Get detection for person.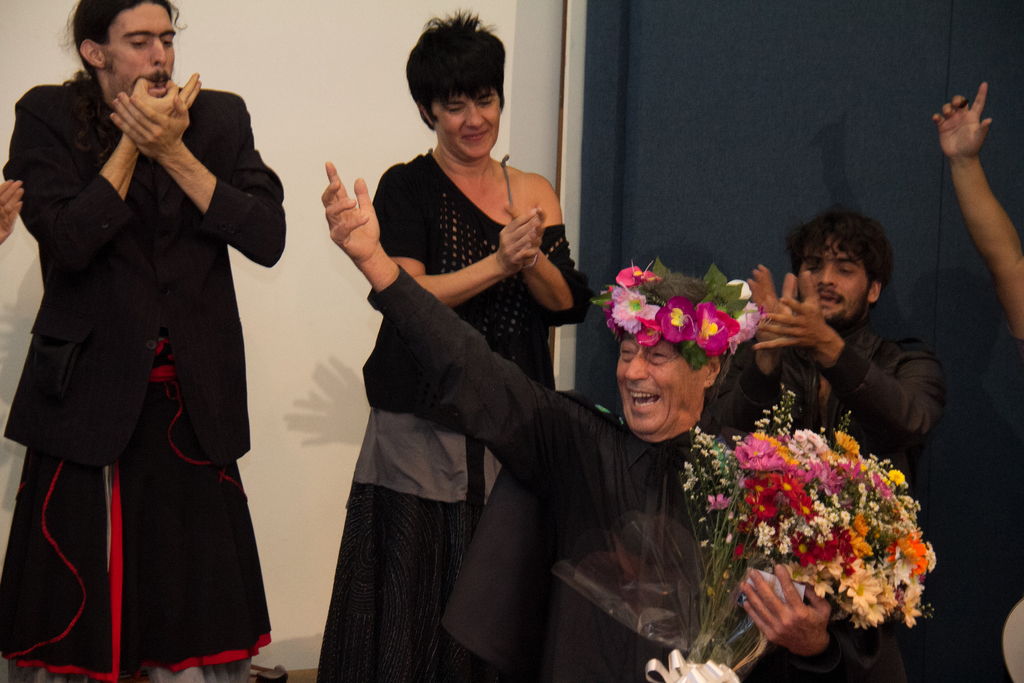
Detection: 0/0/292/682.
